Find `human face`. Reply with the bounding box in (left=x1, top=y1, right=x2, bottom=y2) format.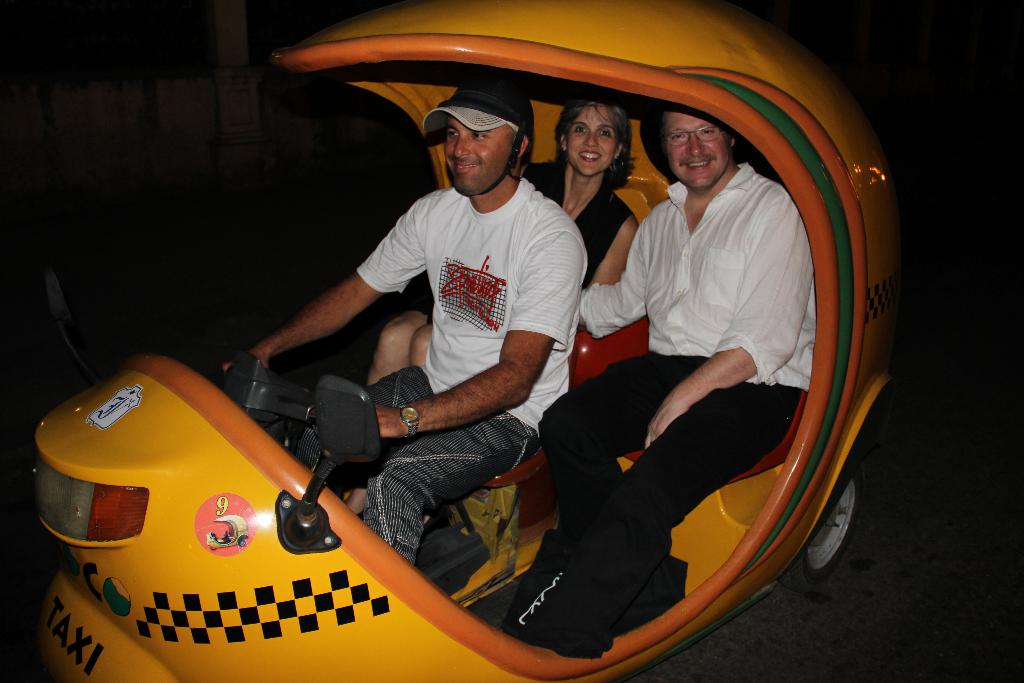
(left=666, top=110, right=732, bottom=190).
